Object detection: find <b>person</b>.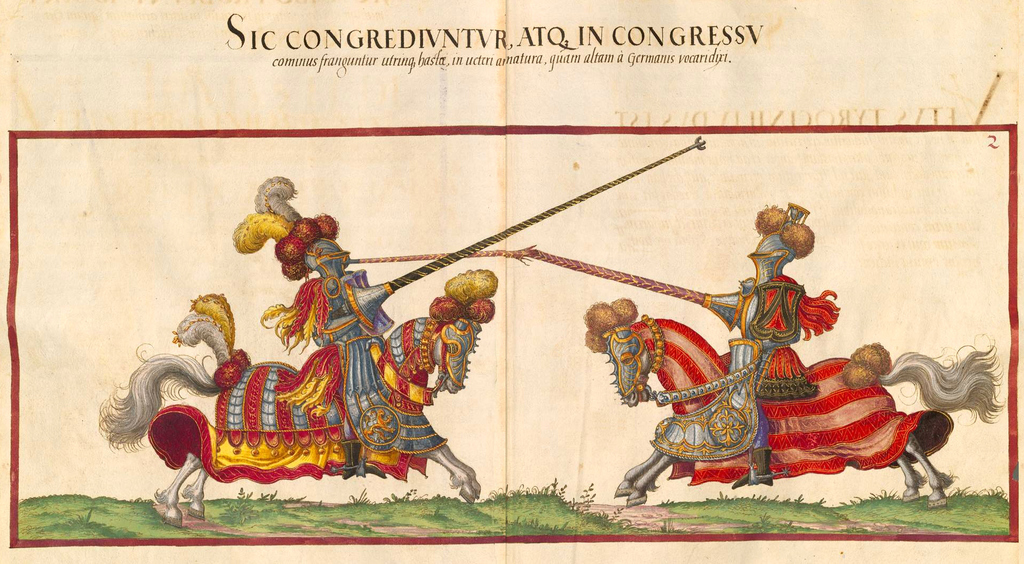
{"x1": 699, "y1": 197, "x2": 849, "y2": 481}.
